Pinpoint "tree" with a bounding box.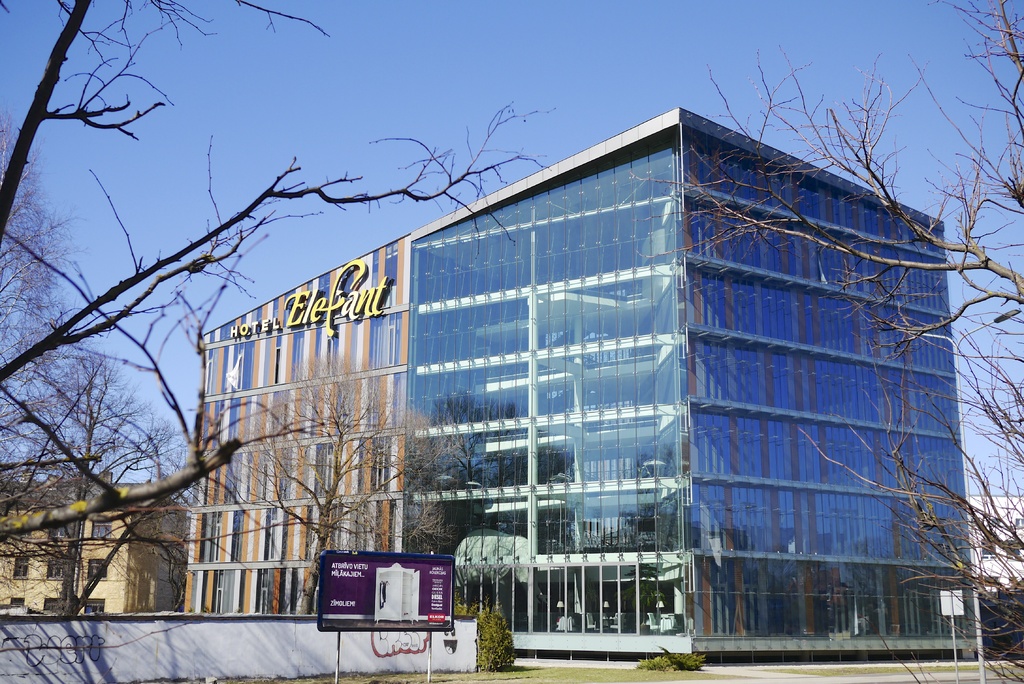
{"x1": 641, "y1": 0, "x2": 1023, "y2": 648}.
